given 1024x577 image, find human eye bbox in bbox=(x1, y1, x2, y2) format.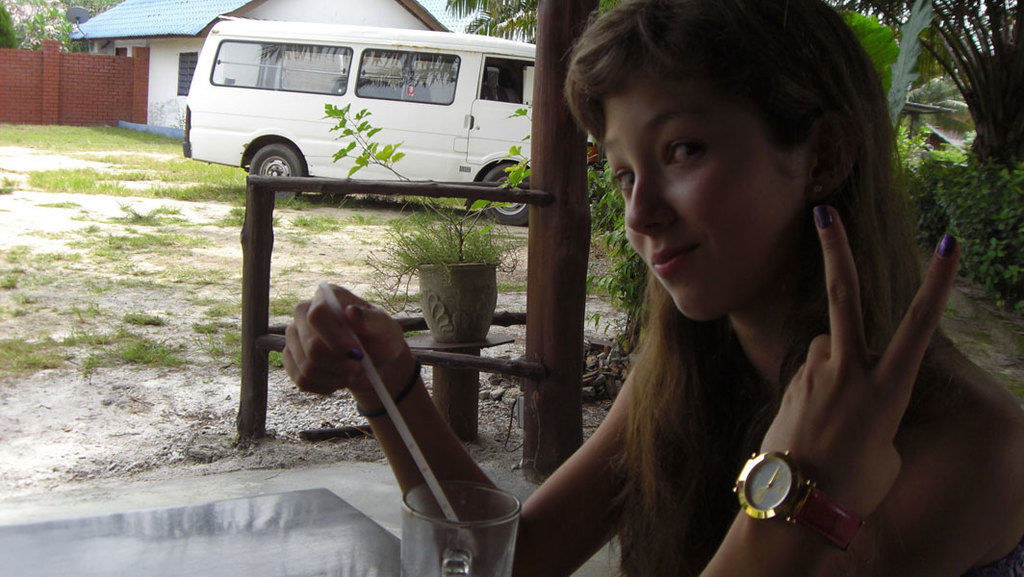
bbox=(658, 116, 728, 178).
